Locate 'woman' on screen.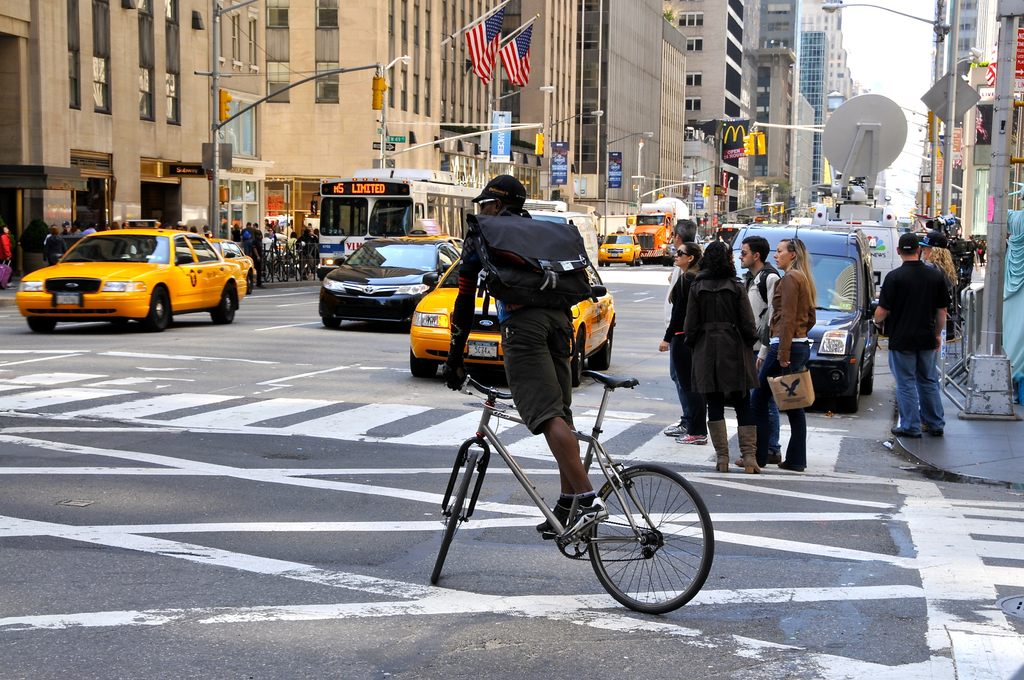
On screen at <box>0,222,13,290</box>.
